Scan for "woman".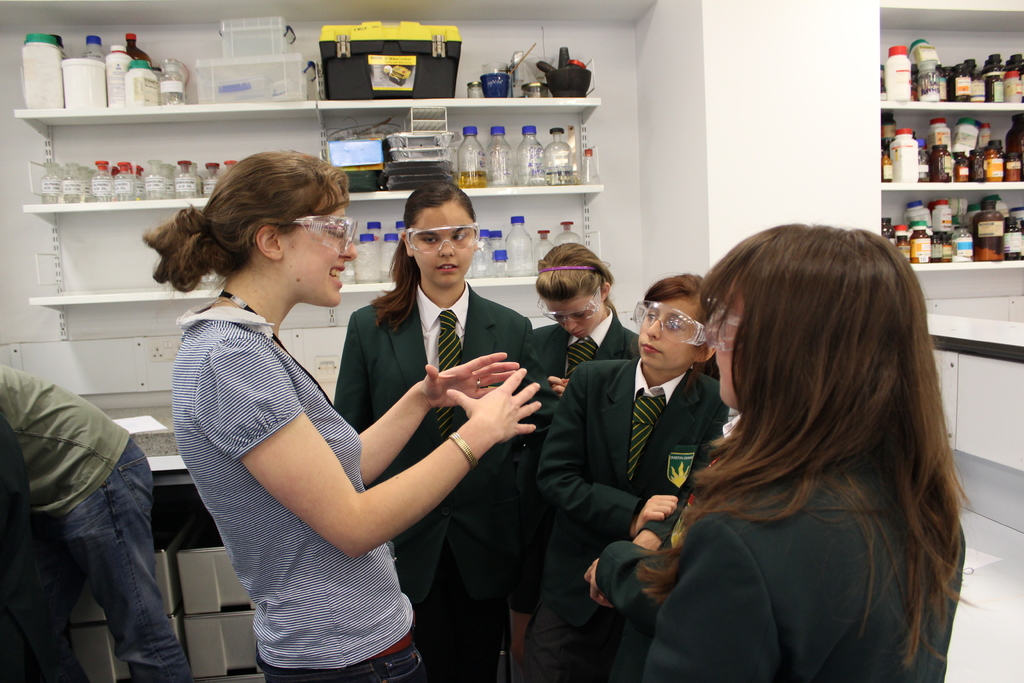
Scan result: x1=163, y1=156, x2=502, y2=680.
